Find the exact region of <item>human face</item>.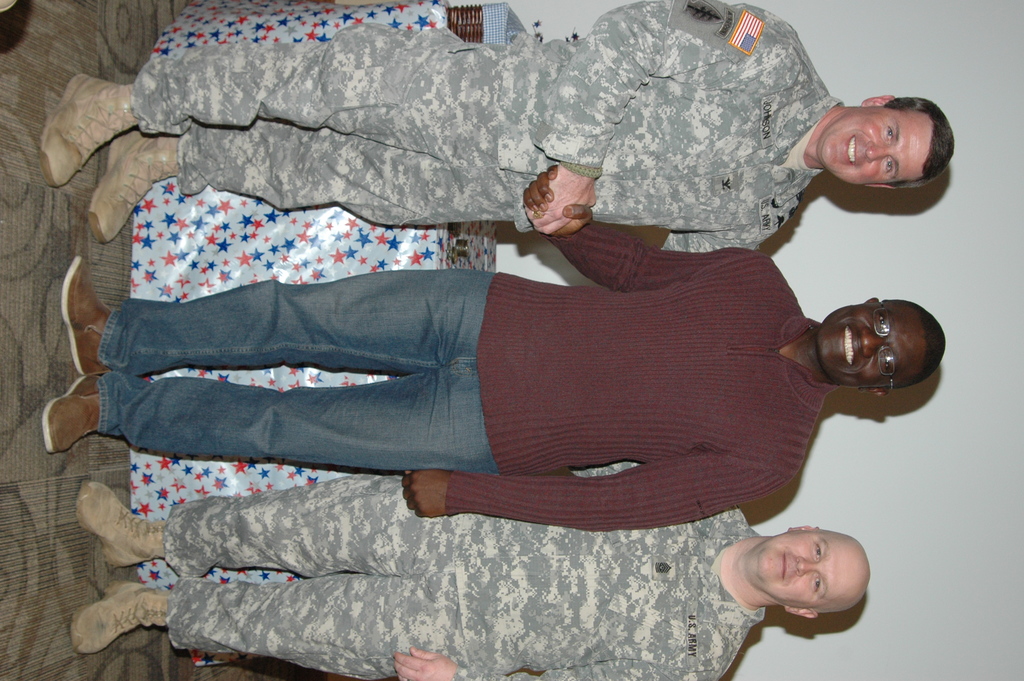
Exact region: bbox=(753, 534, 855, 609).
